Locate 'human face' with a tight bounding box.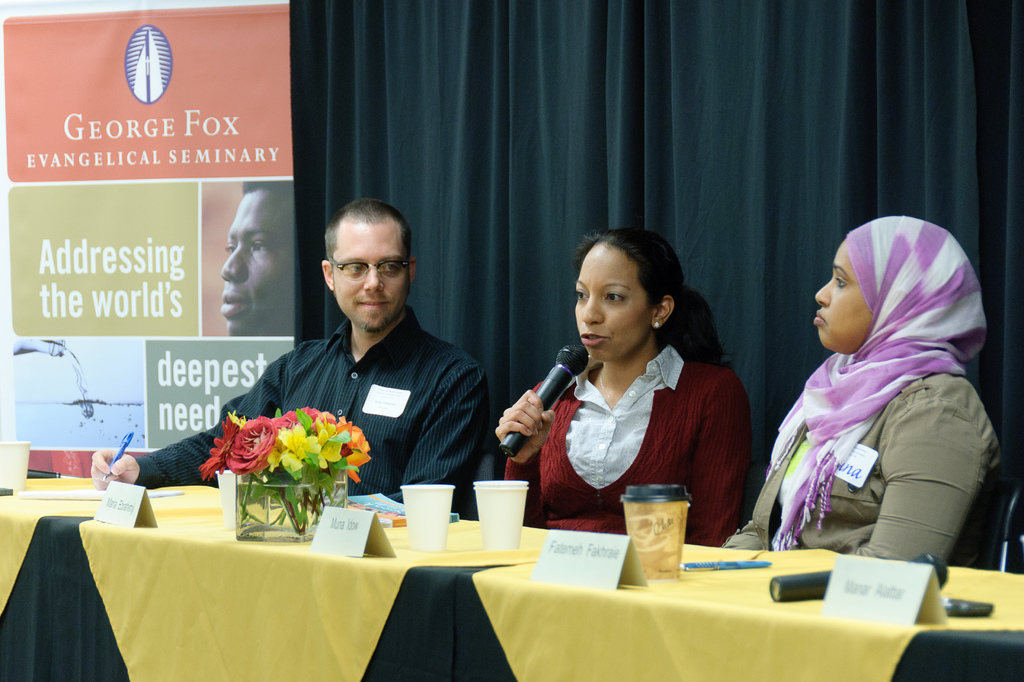
221, 188, 295, 337.
